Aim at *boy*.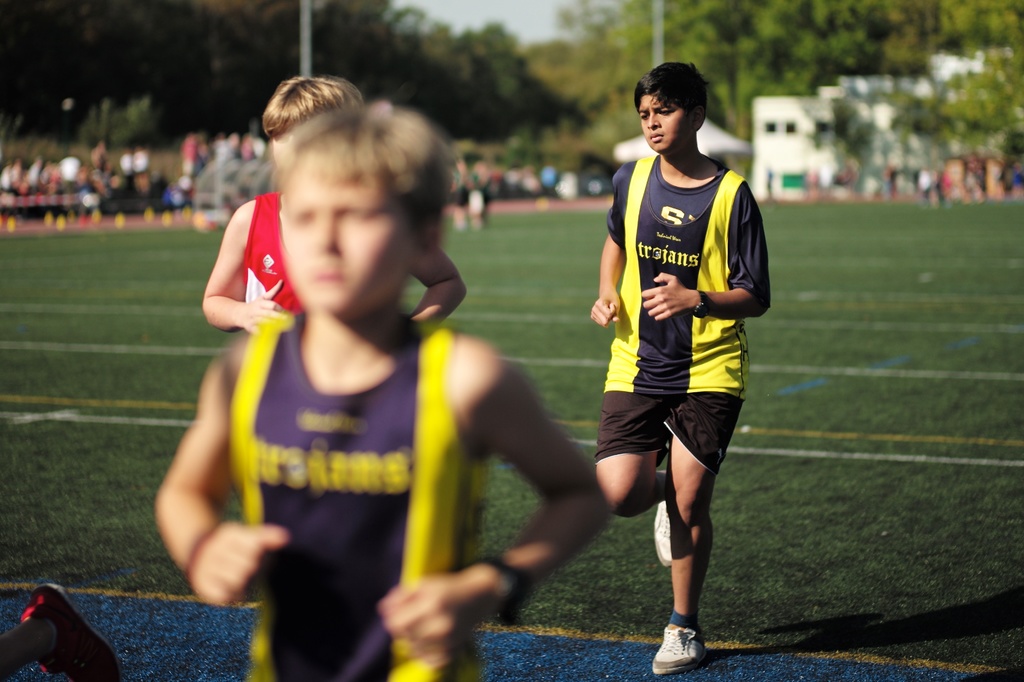
Aimed at Rect(591, 61, 772, 673).
